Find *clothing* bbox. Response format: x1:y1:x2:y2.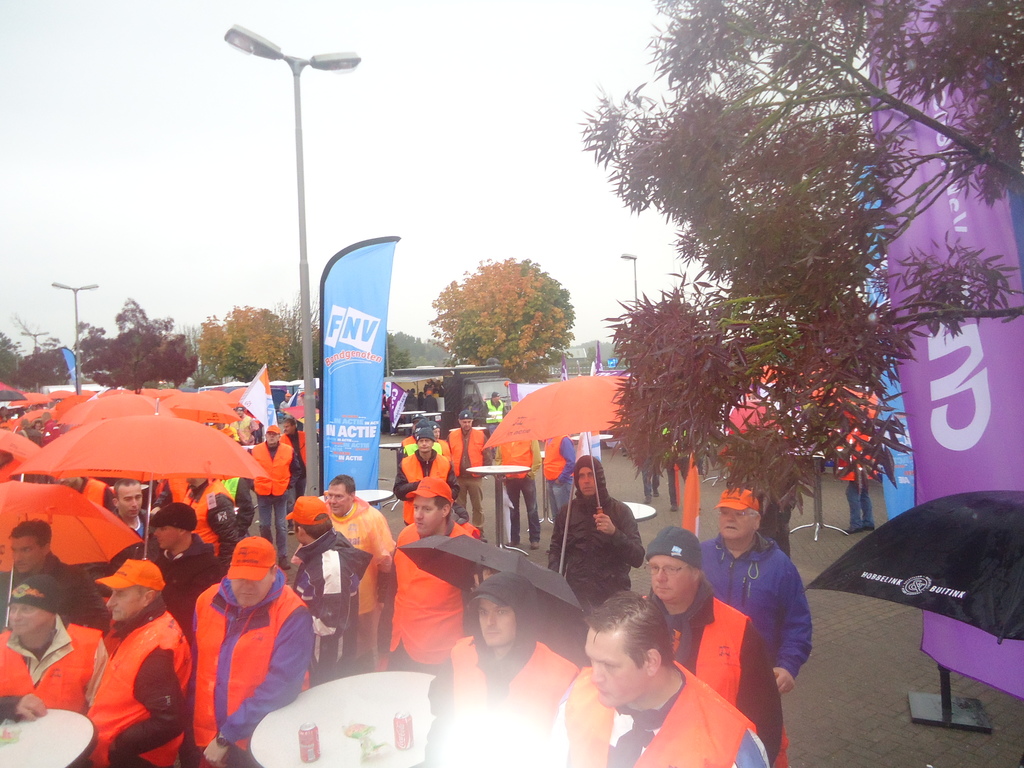
418:389:444:412.
